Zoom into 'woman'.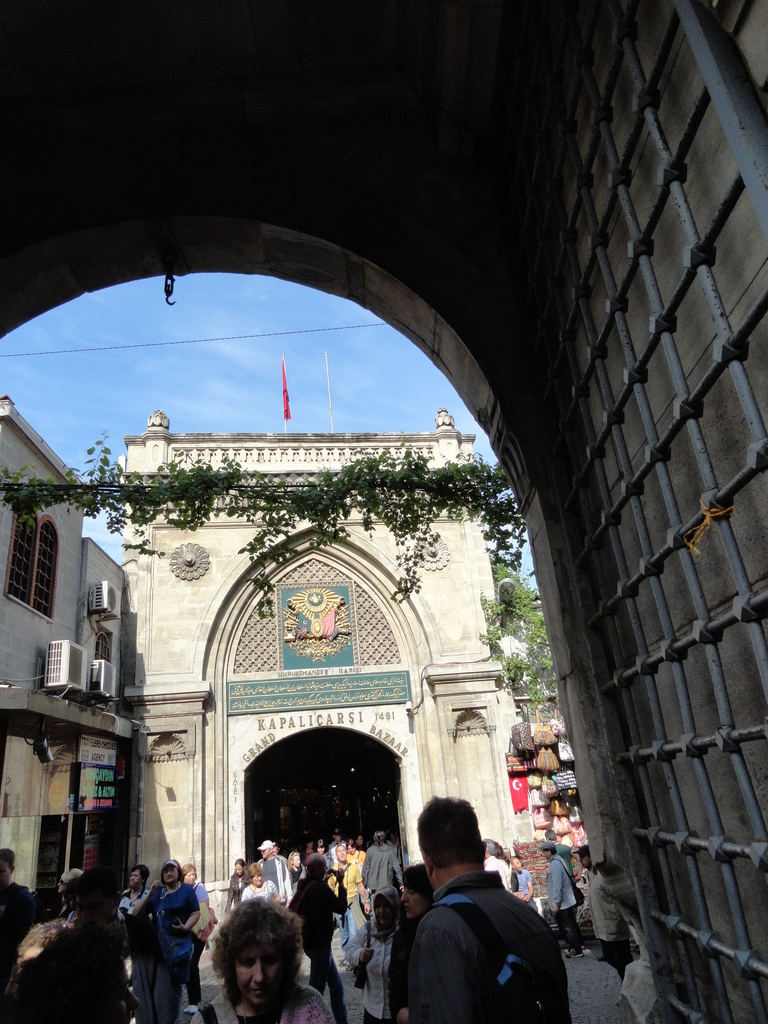
Zoom target: BBox(326, 842, 365, 959).
